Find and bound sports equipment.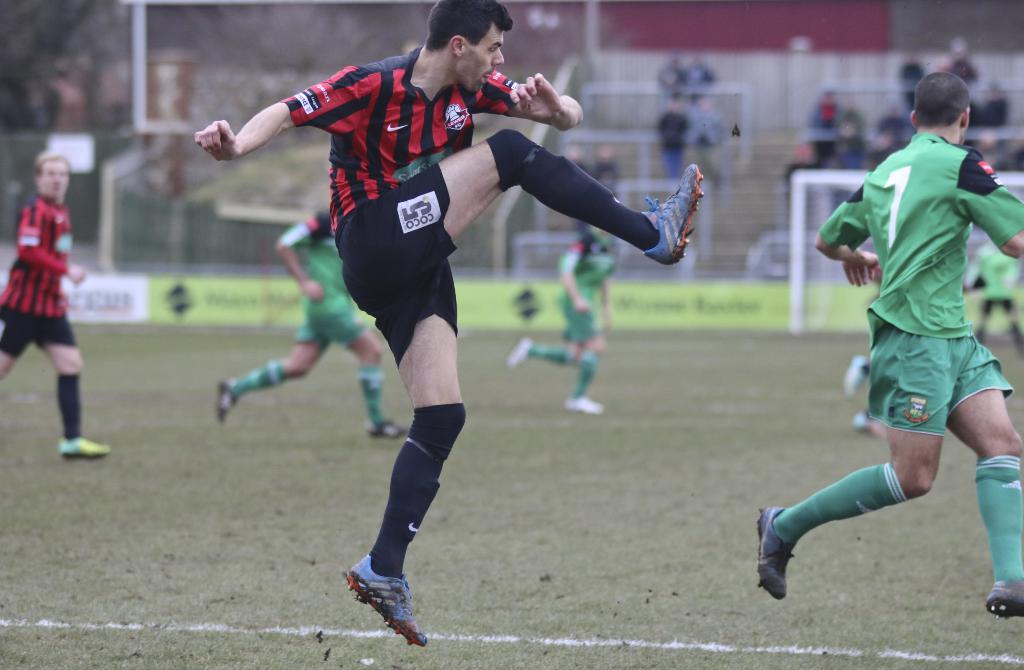
Bound: [x1=339, y1=553, x2=431, y2=651].
